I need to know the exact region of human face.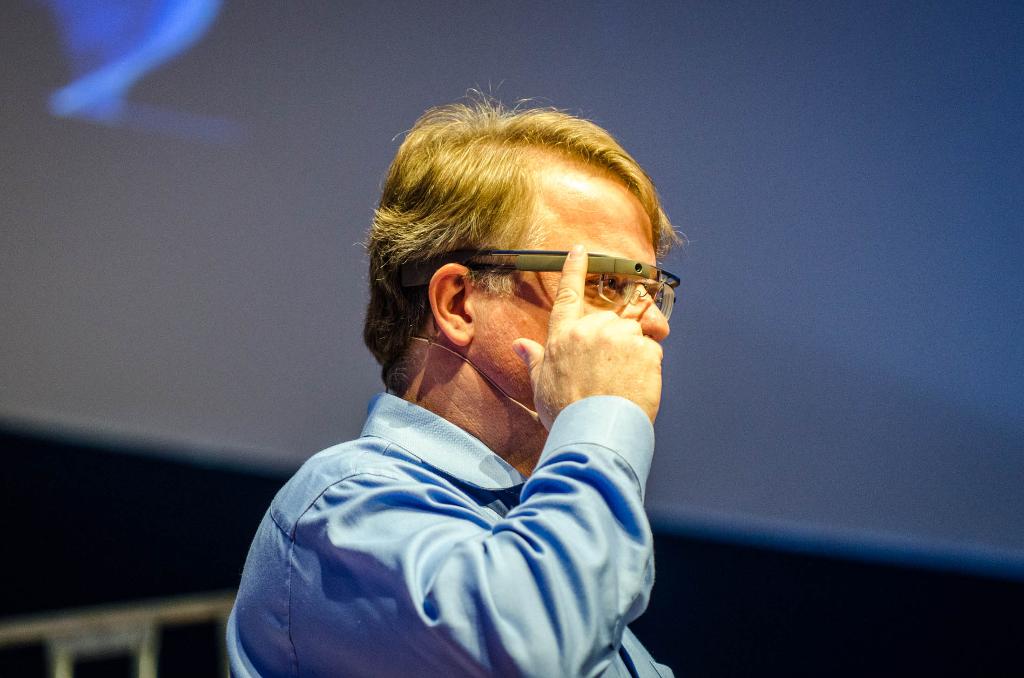
Region: pyautogui.locateOnScreen(470, 187, 676, 431).
